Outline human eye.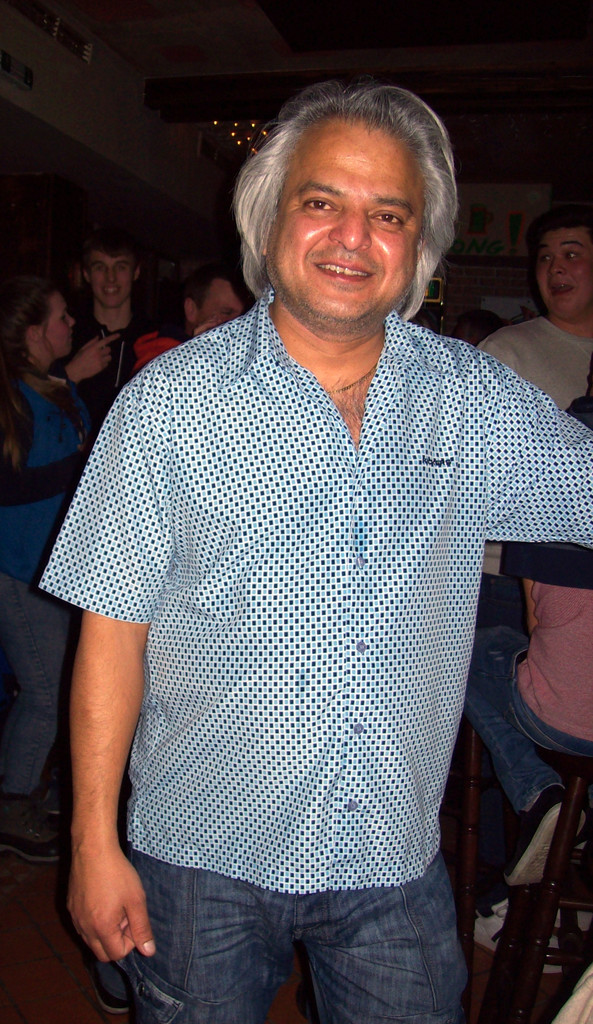
Outline: {"left": 220, "top": 309, "right": 231, "bottom": 318}.
